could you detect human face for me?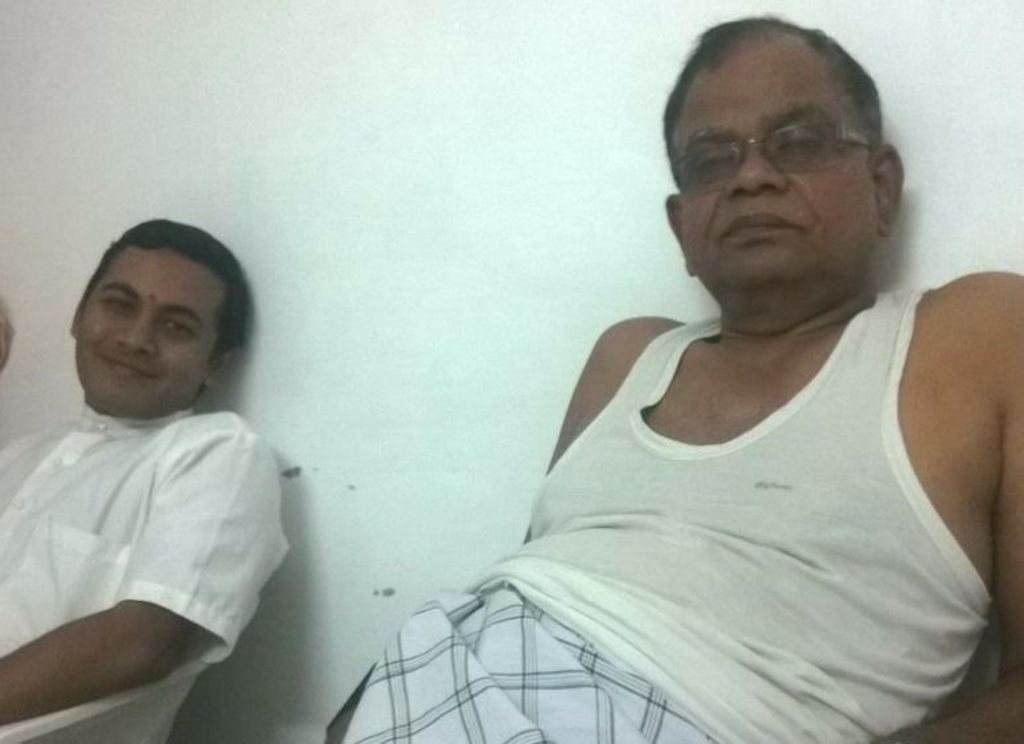
Detection result: box=[675, 41, 880, 278].
